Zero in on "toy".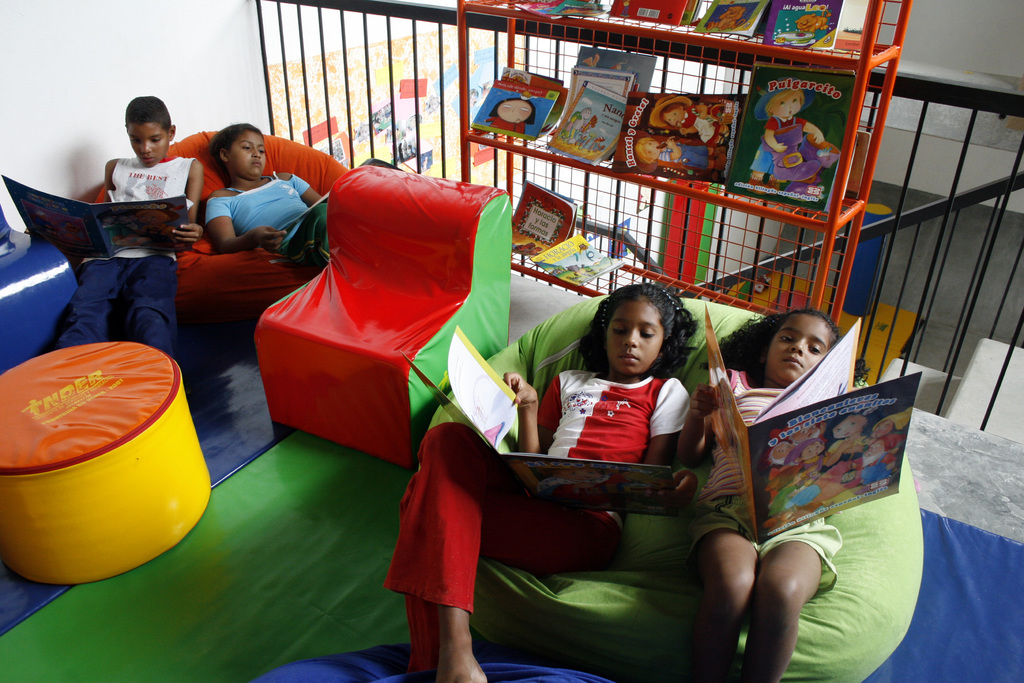
Zeroed in: pyautogui.locateOnScreen(703, 4, 745, 32).
